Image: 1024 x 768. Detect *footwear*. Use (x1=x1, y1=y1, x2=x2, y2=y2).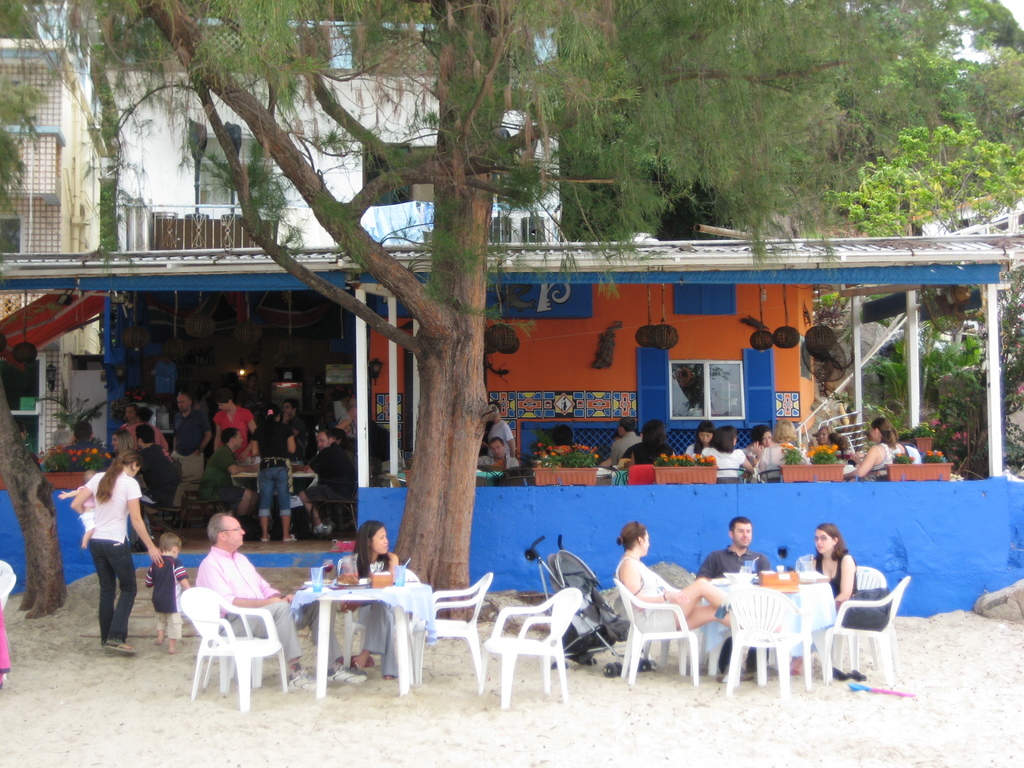
(x1=319, y1=525, x2=332, y2=538).
